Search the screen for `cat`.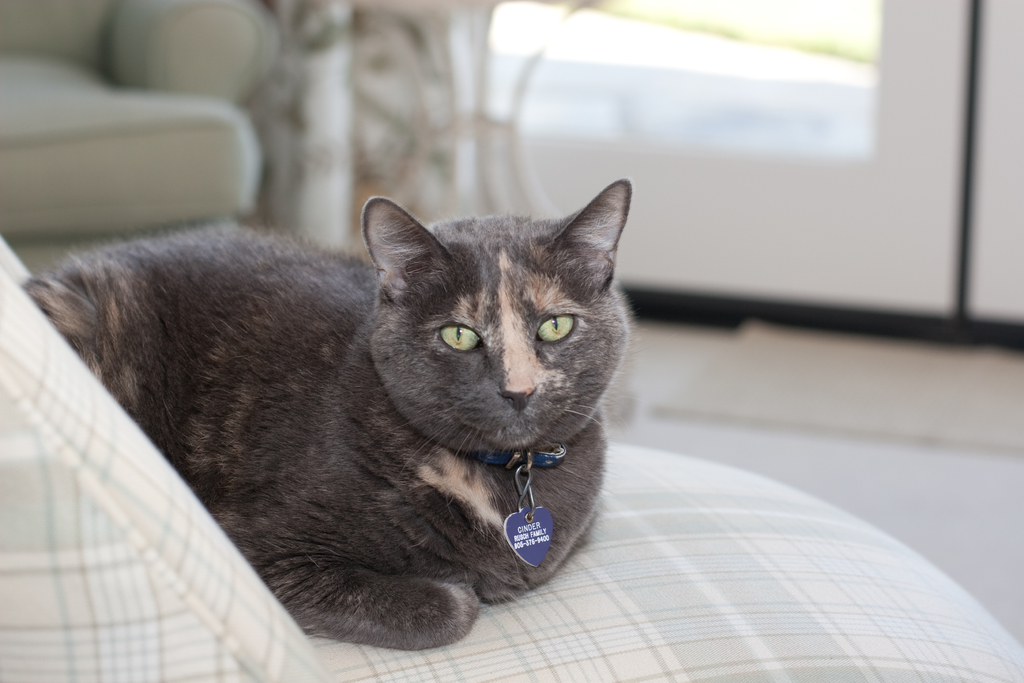
Found at l=22, t=176, r=652, b=659.
